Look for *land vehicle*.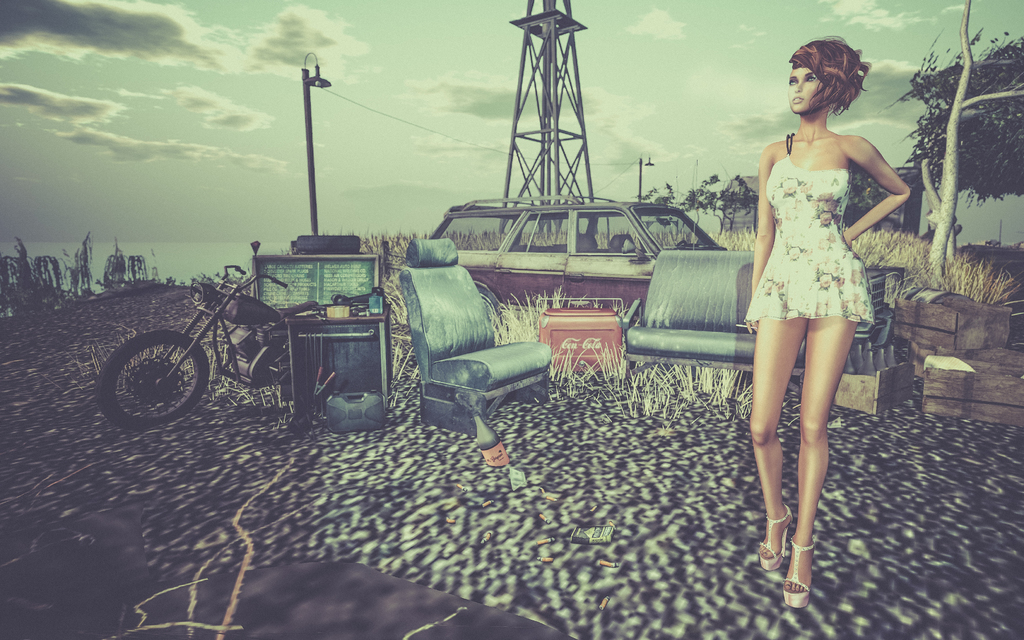
Found: <region>97, 266, 388, 425</region>.
